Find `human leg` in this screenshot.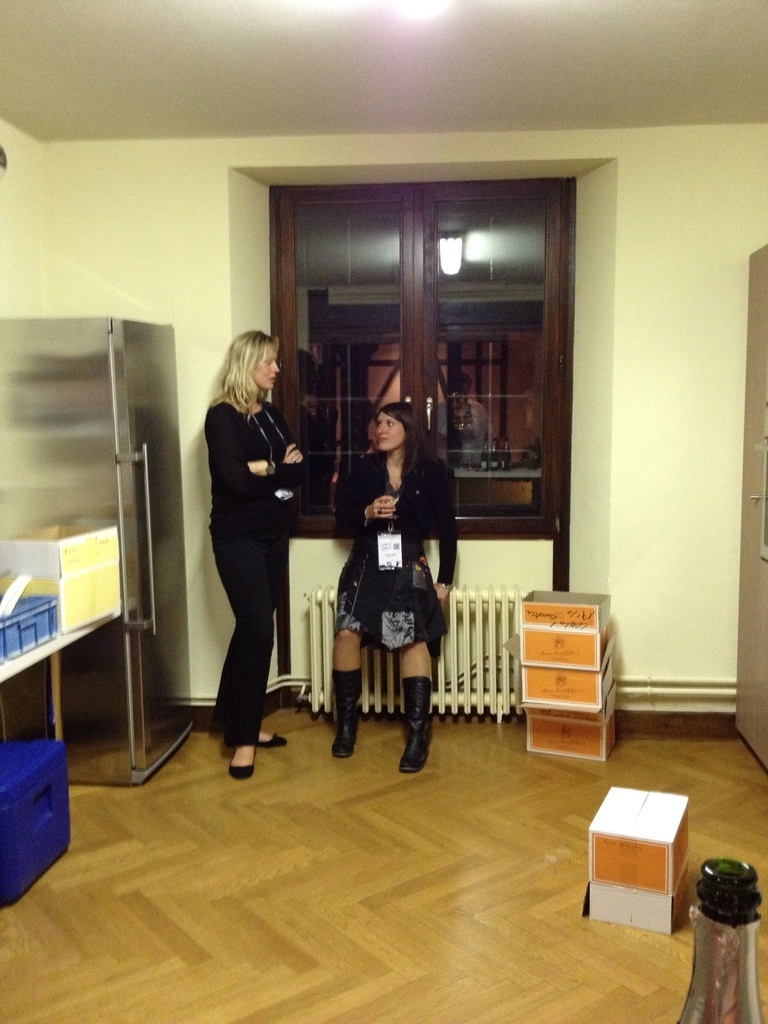
The bounding box for `human leg` is (x1=399, y1=566, x2=431, y2=777).
